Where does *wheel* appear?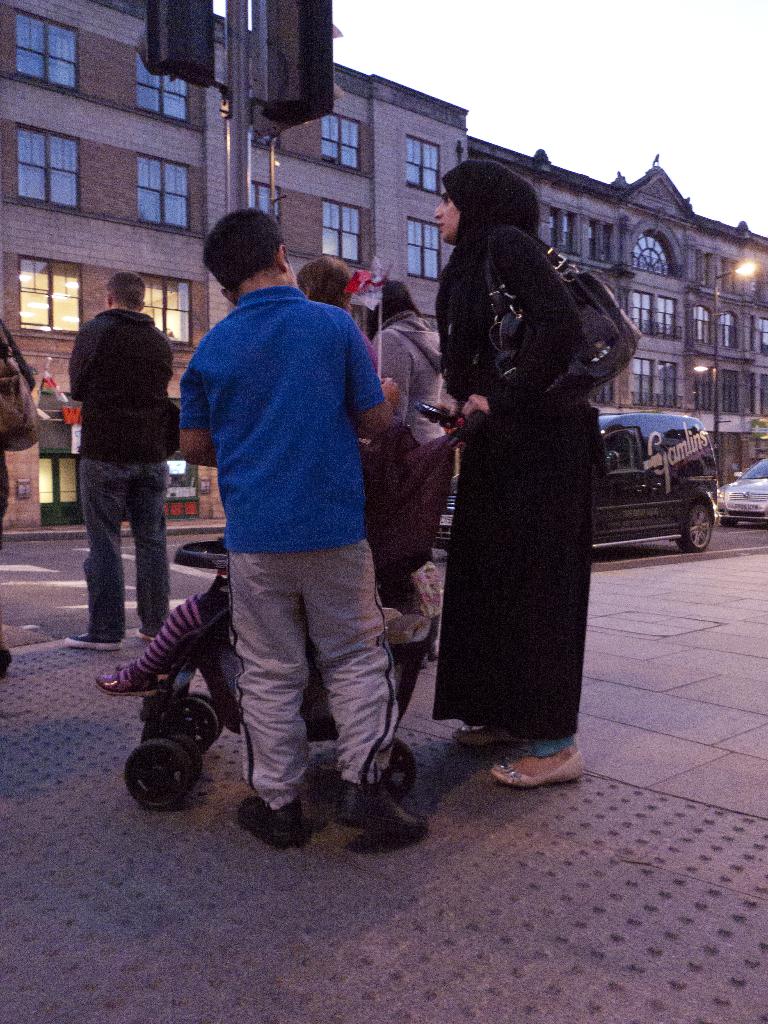
Appears at box=[387, 738, 415, 806].
